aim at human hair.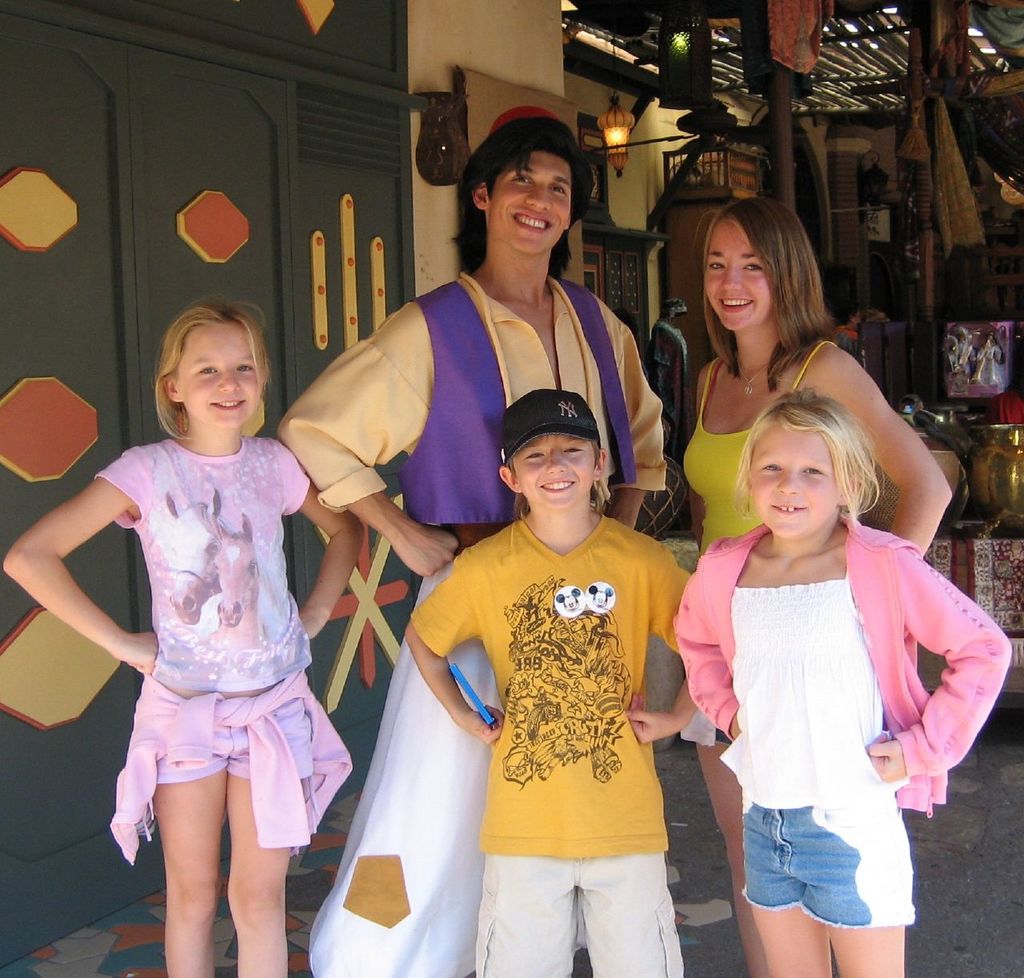
Aimed at (left=681, top=188, right=839, bottom=376).
